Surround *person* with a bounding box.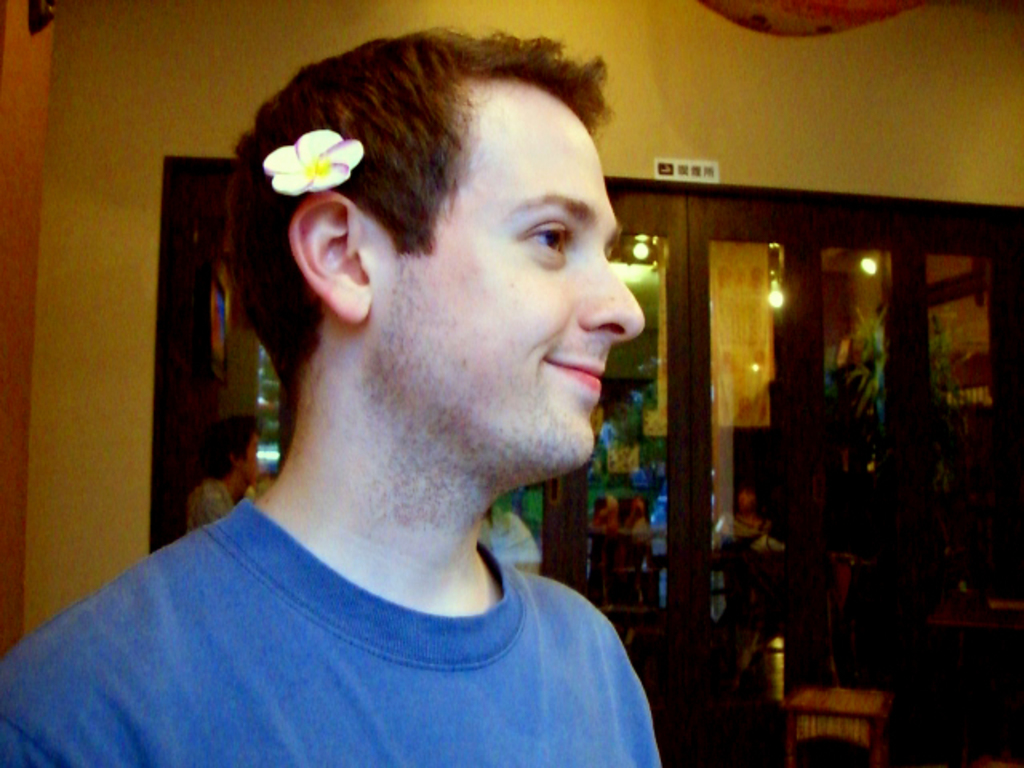
0 26 659 766.
